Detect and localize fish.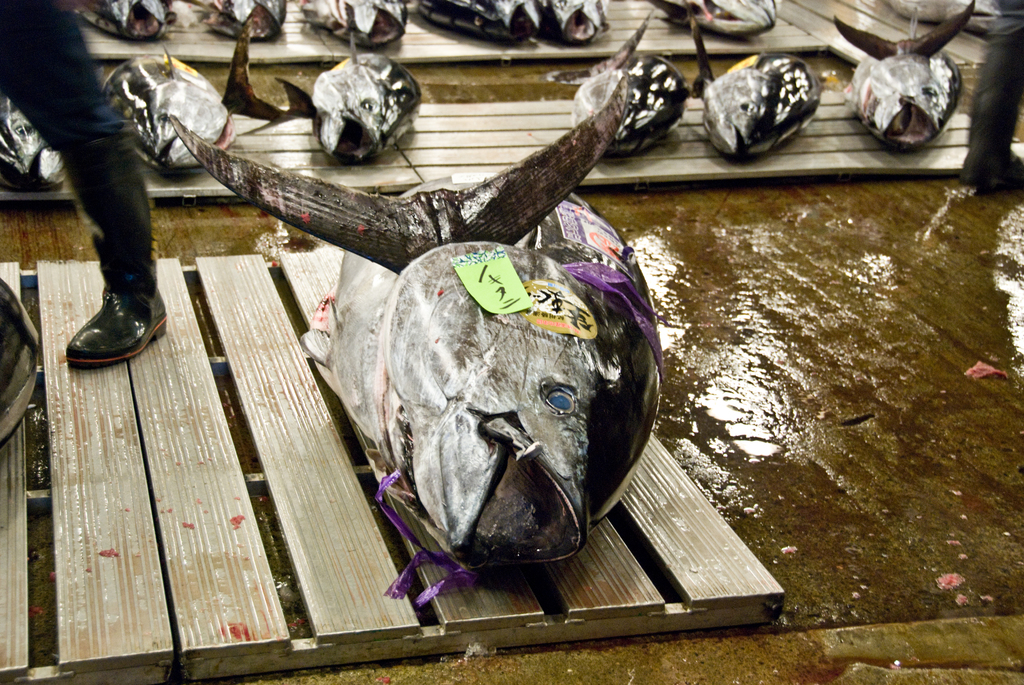
Localized at [x1=545, y1=0, x2=696, y2=162].
